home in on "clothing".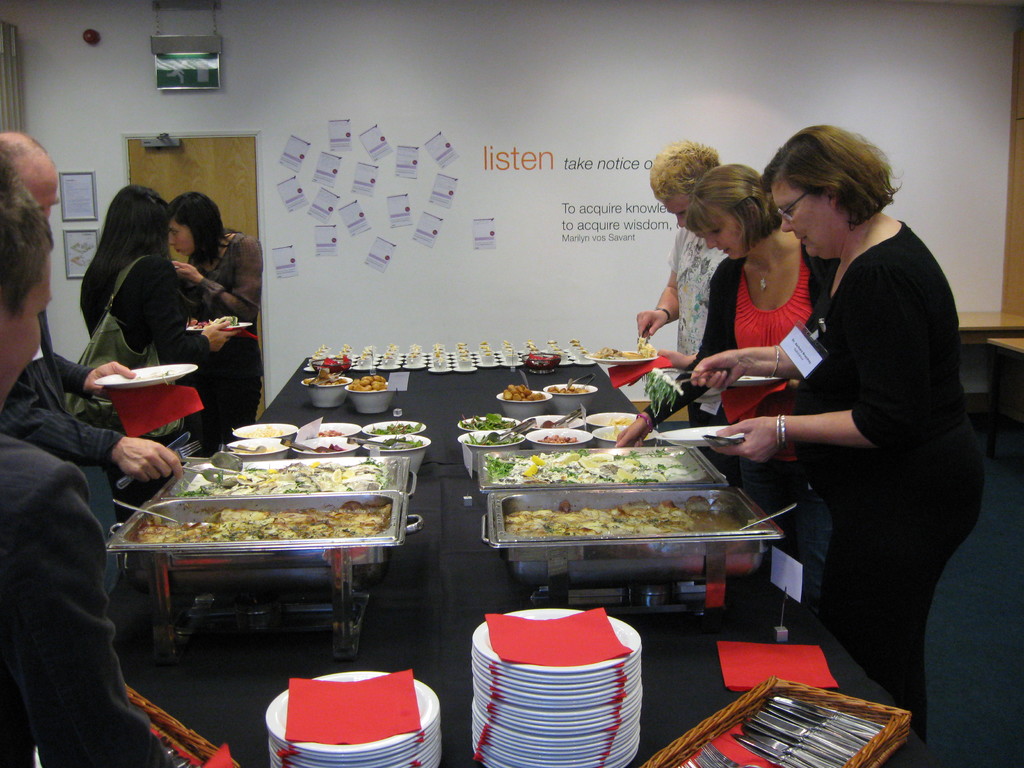
Homed in at box(790, 212, 986, 735).
